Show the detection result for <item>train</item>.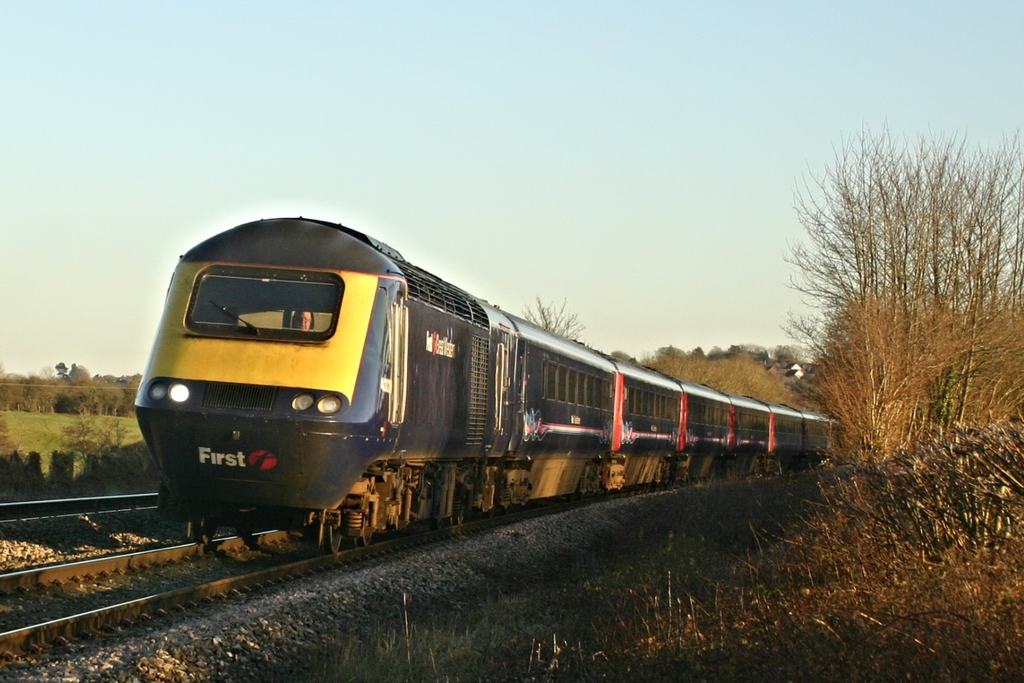
rect(131, 217, 836, 553).
